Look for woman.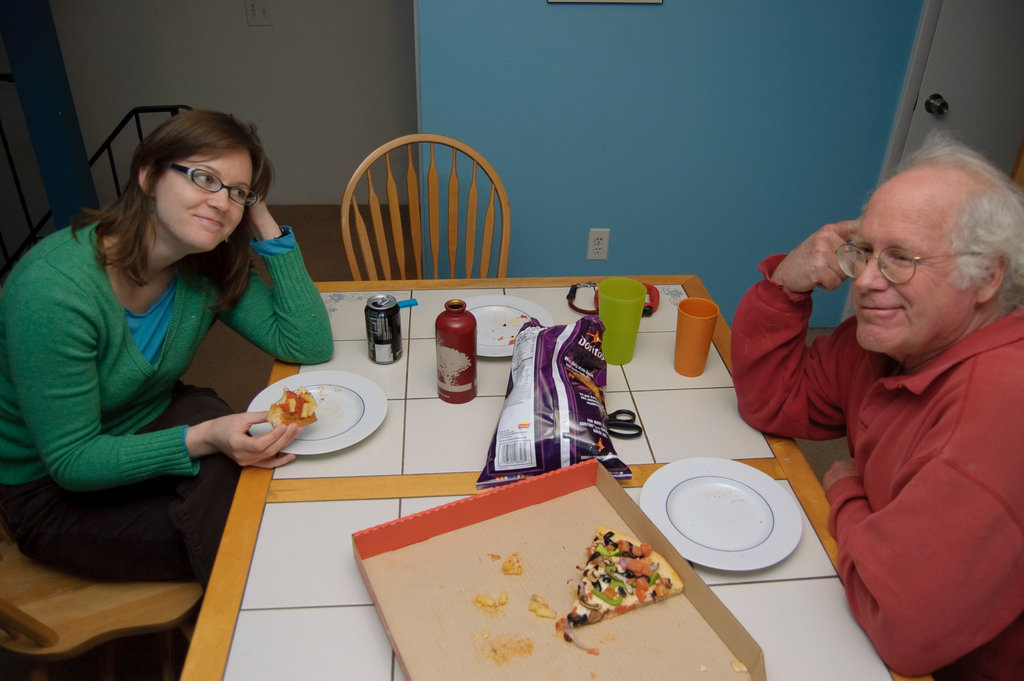
Found: box(12, 93, 328, 548).
